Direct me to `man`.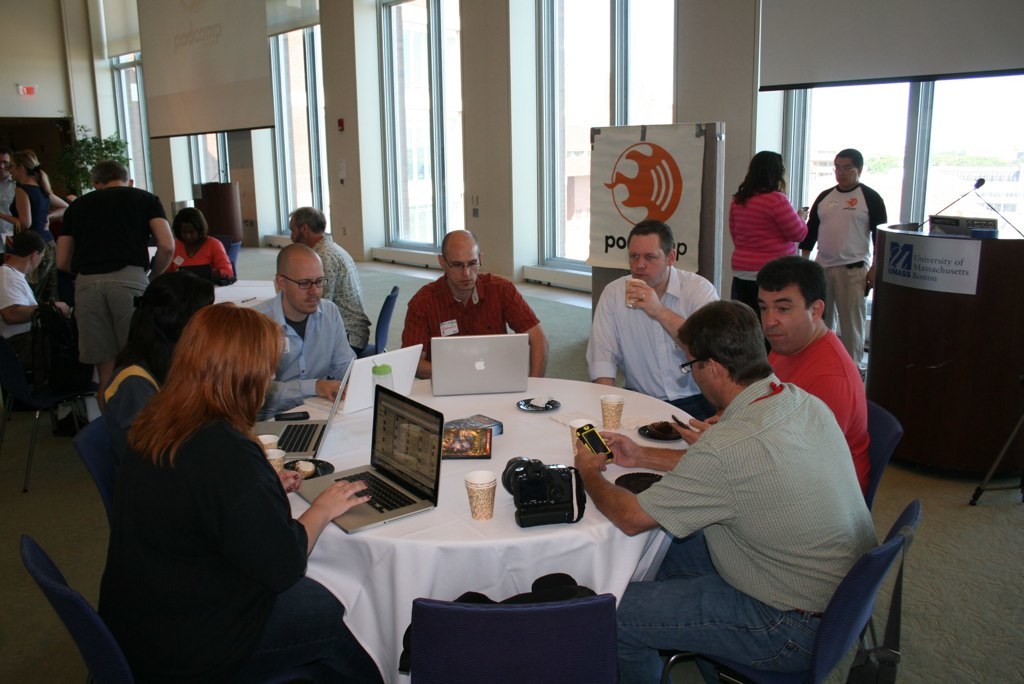
Direction: {"left": 0, "top": 145, "right": 17, "bottom": 233}.
